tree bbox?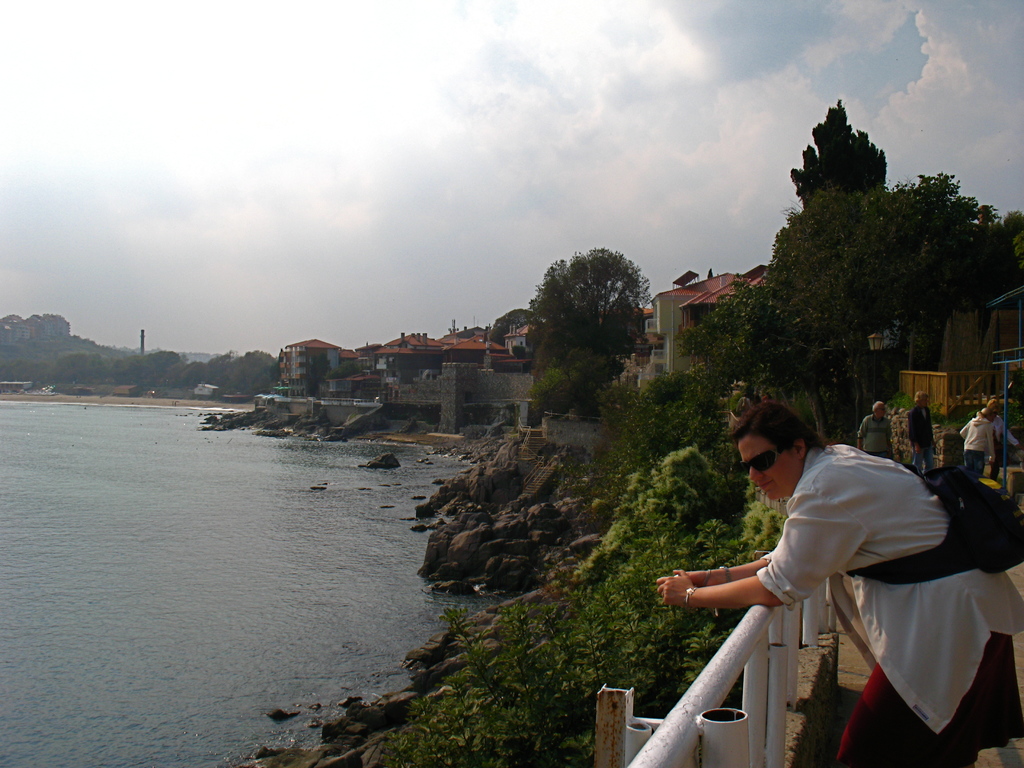
[left=675, top=173, right=1023, bottom=412]
